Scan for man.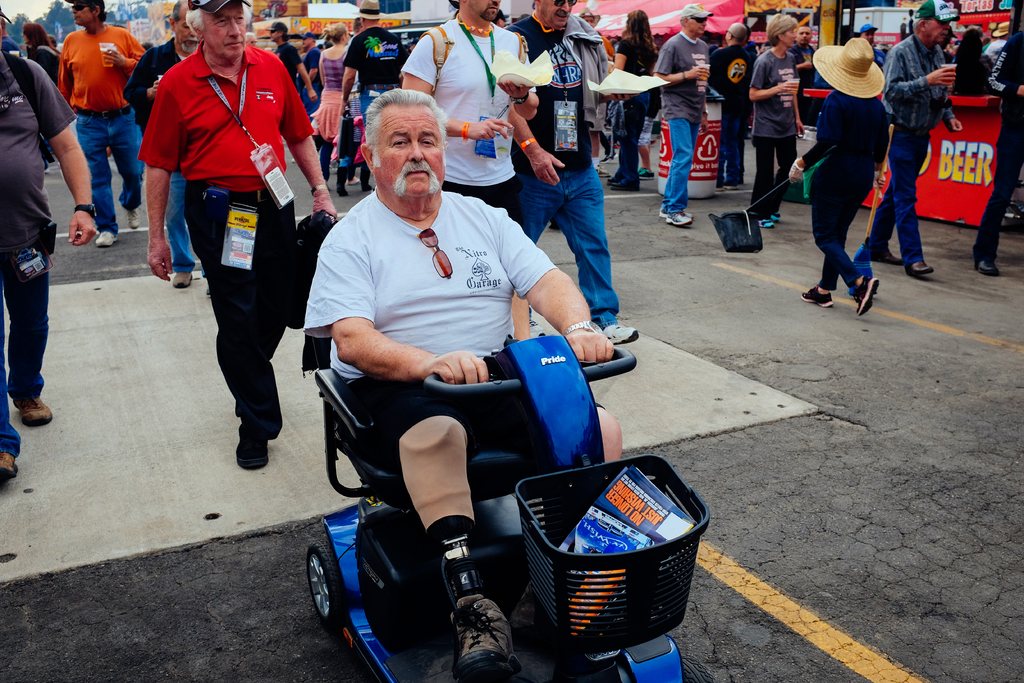
Scan result: 145/0/334/466.
